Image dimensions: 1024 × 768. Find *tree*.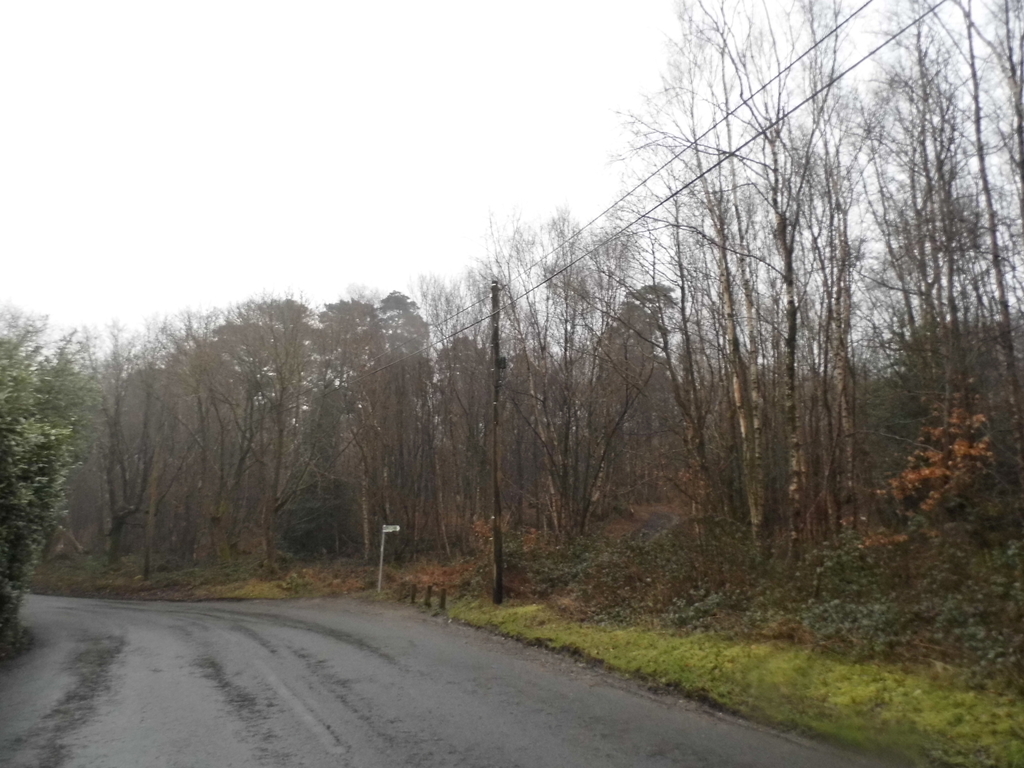
(0, 301, 72, 383).
